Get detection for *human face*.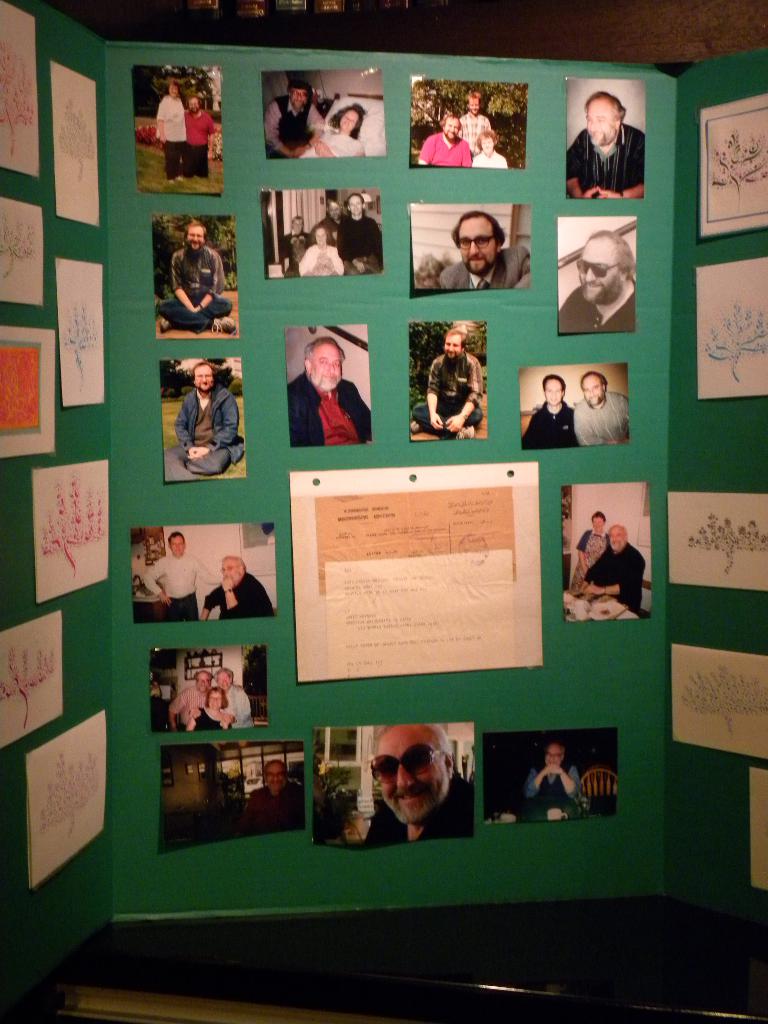
Detection: bbox(590, 97, 614, 146).
